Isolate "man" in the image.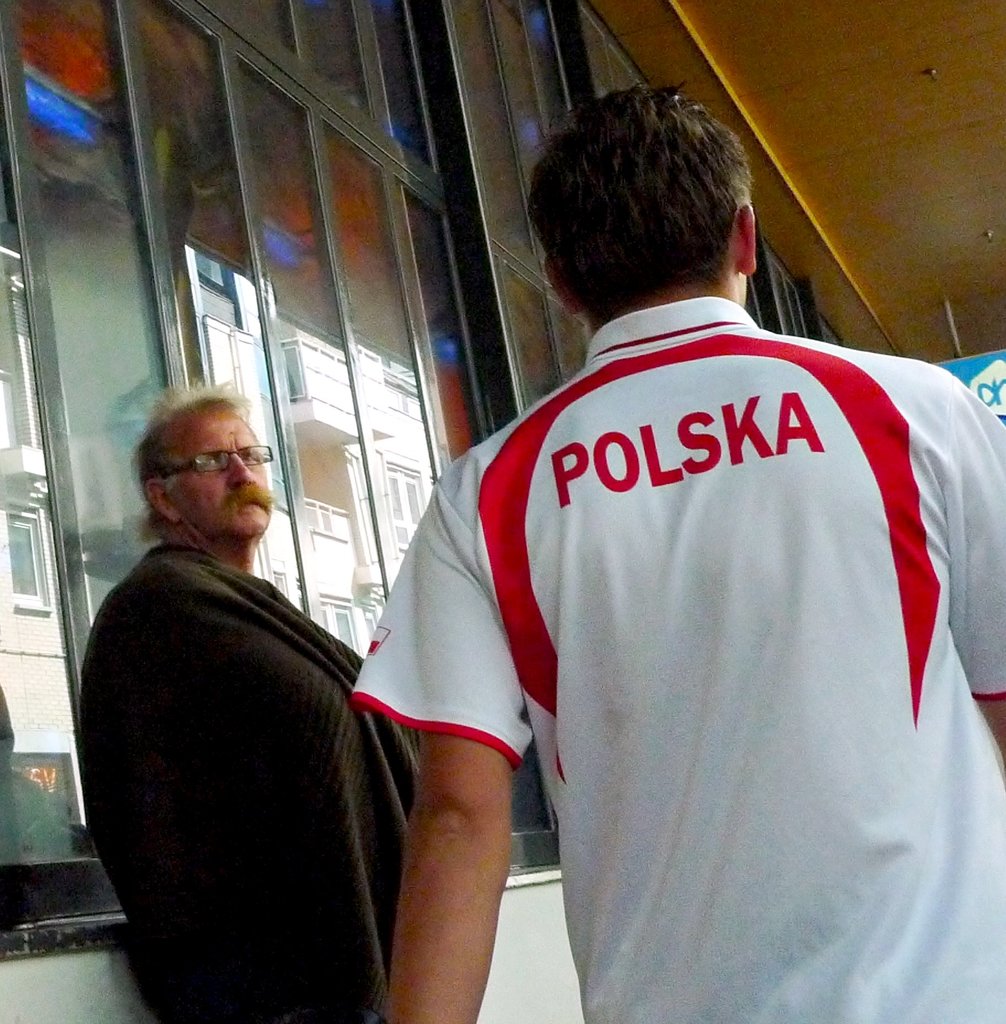
Isolated region: [left=344, top=83, right=1005, bottom=1023].
